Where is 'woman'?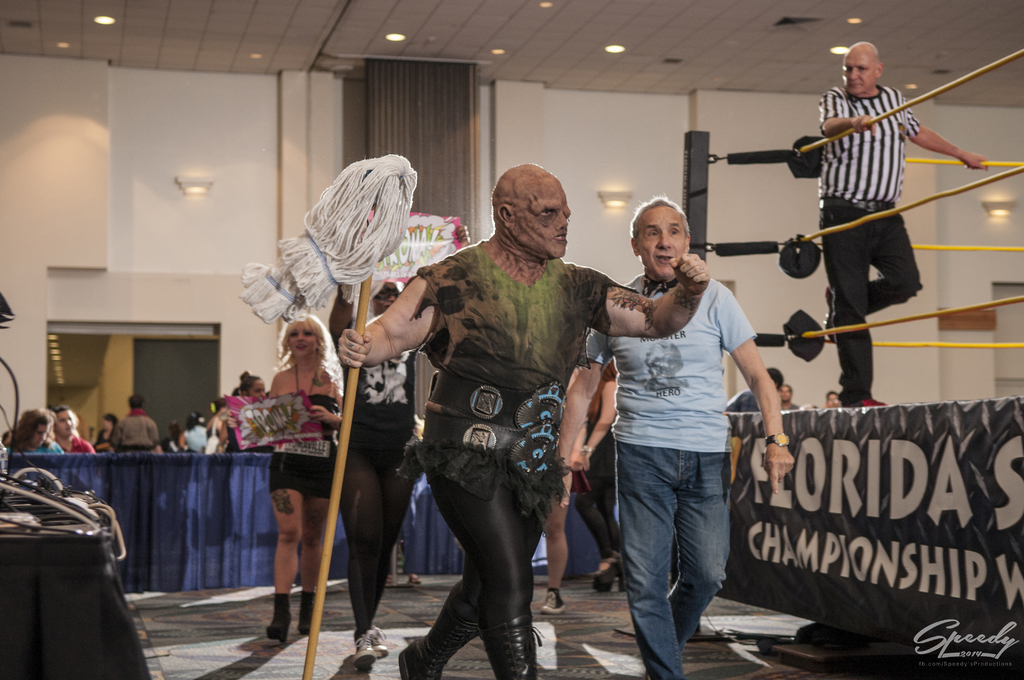
select_region(227, 311, 348, 630).
